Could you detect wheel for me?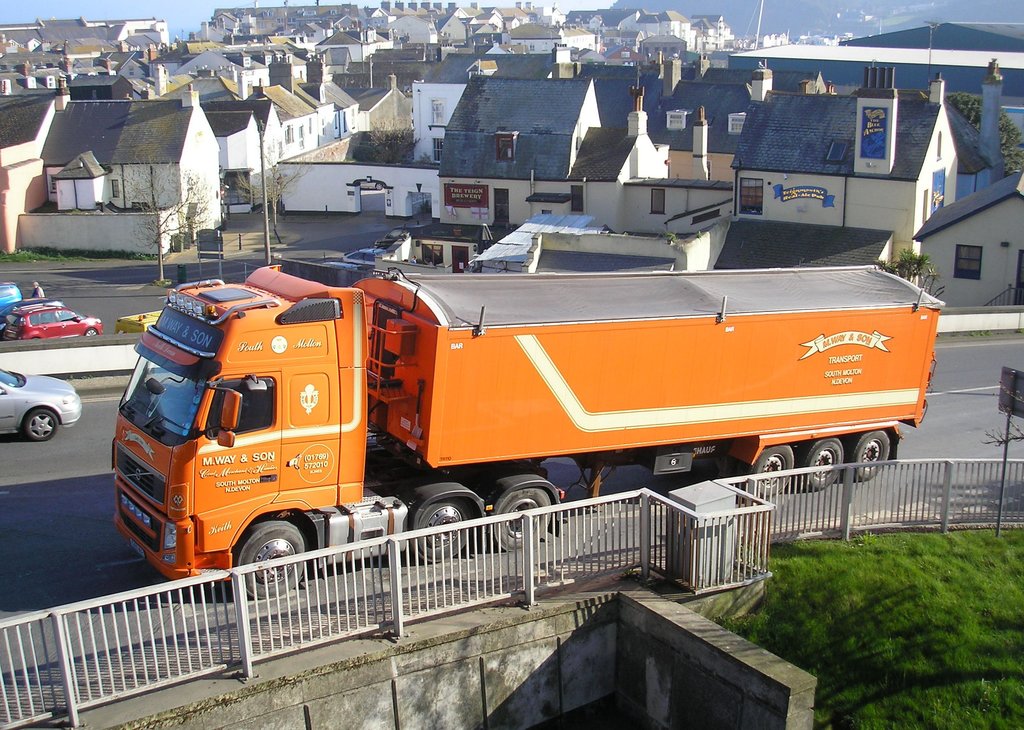
Detection result: crop(406, 505, 478, 562).
